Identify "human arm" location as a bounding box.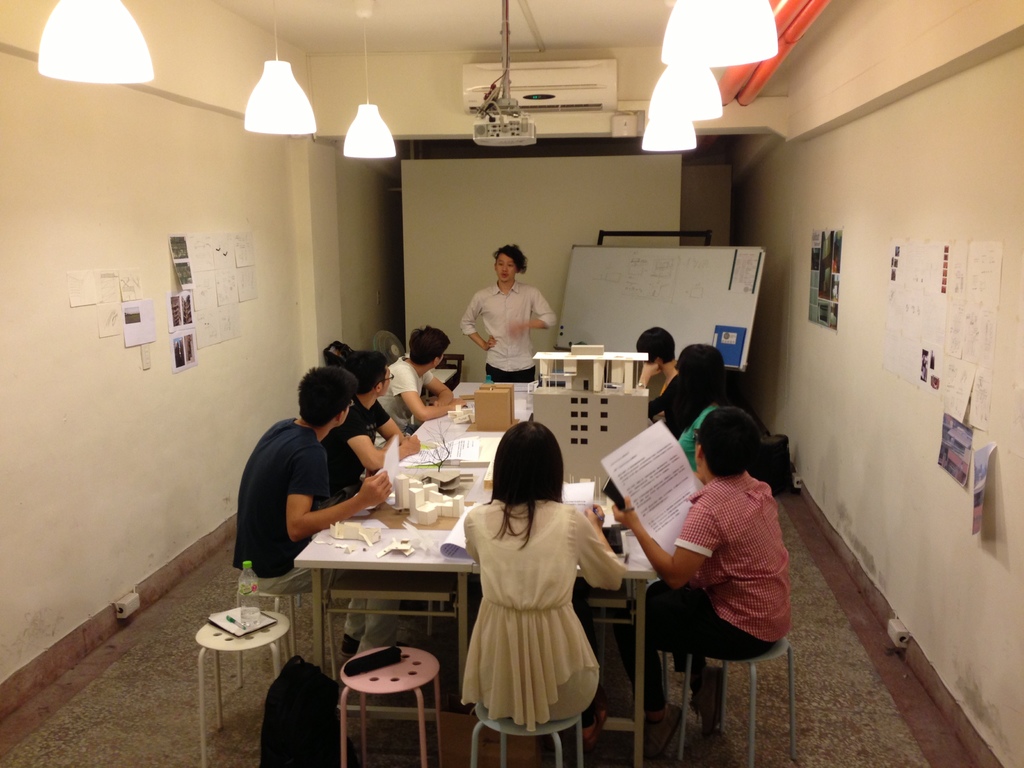
select_region(367, 397, 414, 457).
